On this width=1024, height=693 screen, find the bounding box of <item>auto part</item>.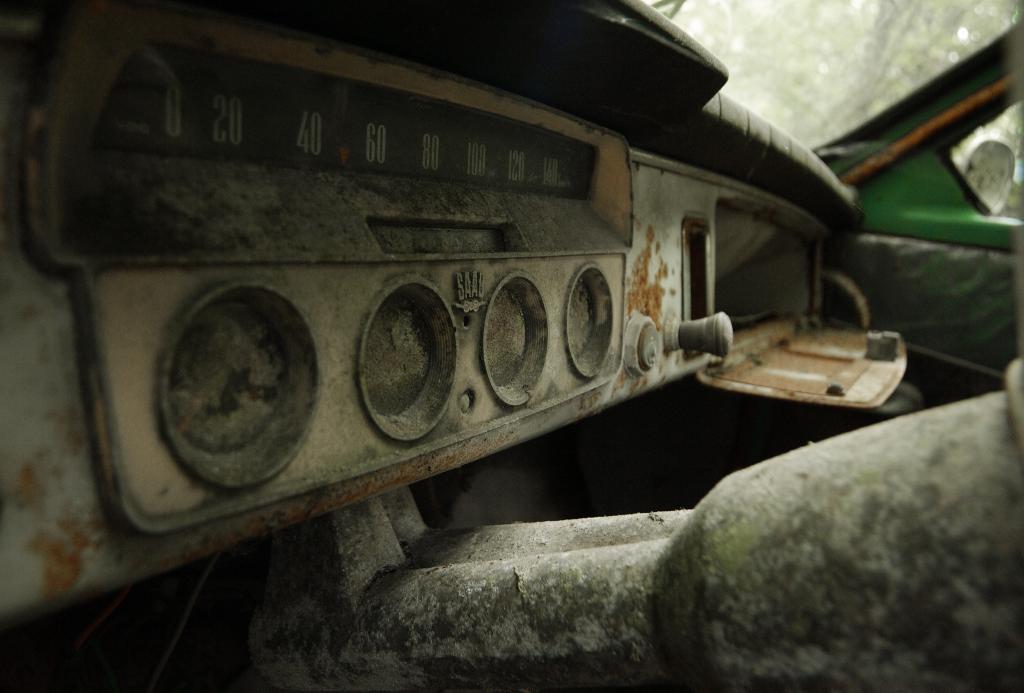
Bounding box: <bbox>964, 134, 1014, 216</bbox>.
